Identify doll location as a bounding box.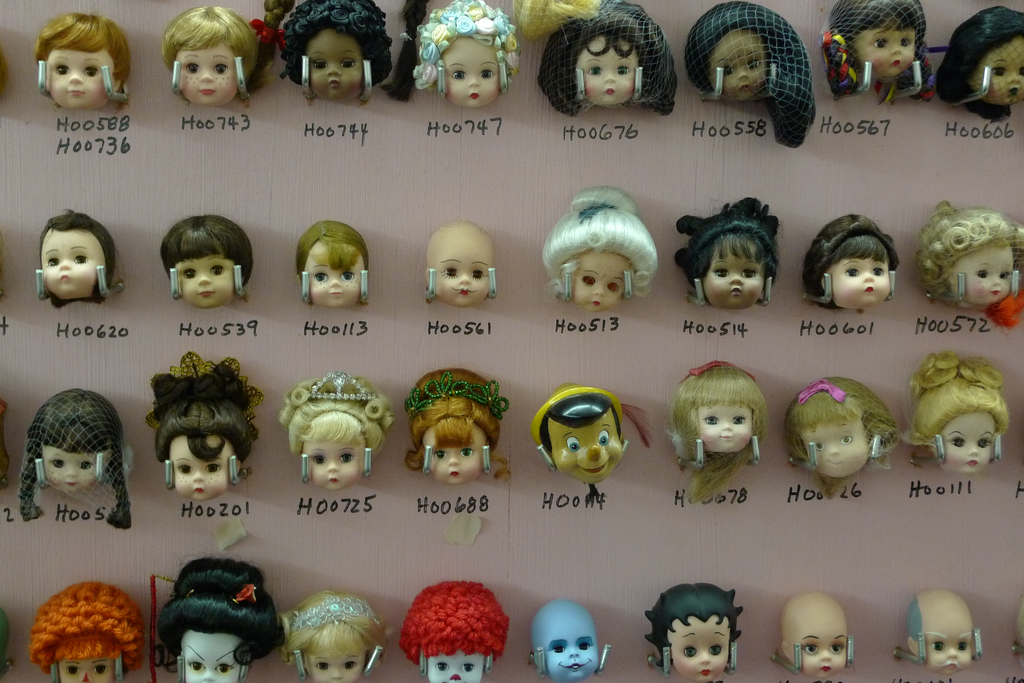
{"left": 637, "top": 582, "right": 746, "bottom": 682}.
